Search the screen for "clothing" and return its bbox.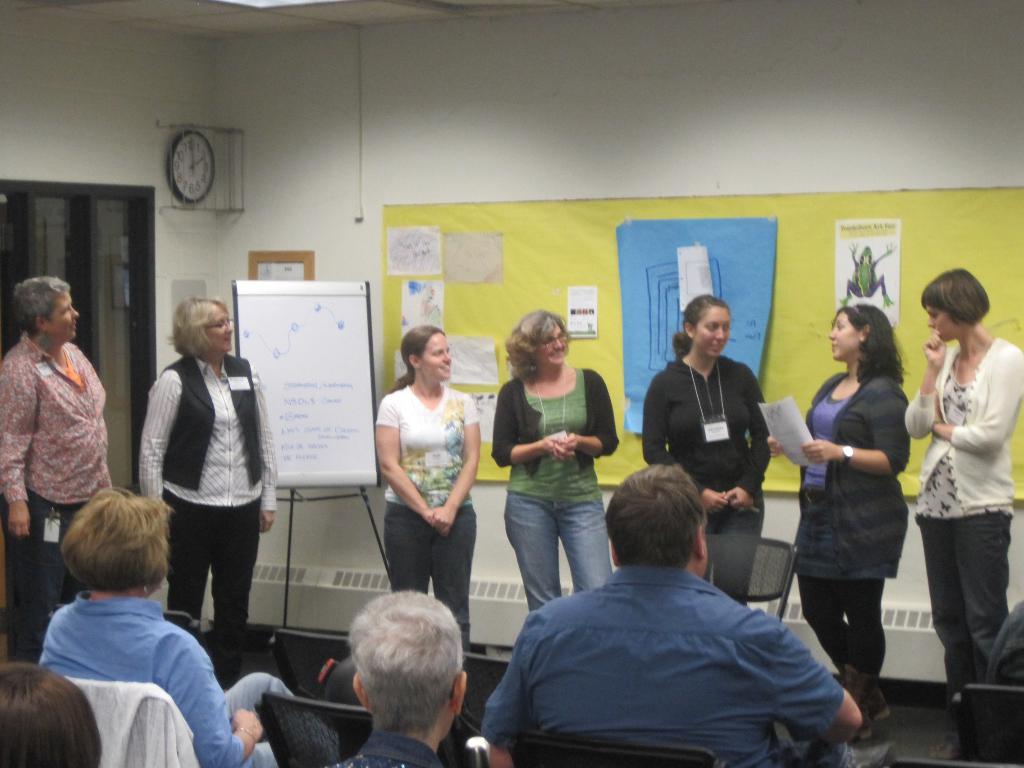
Found: region(492, 530, 851, 757).
